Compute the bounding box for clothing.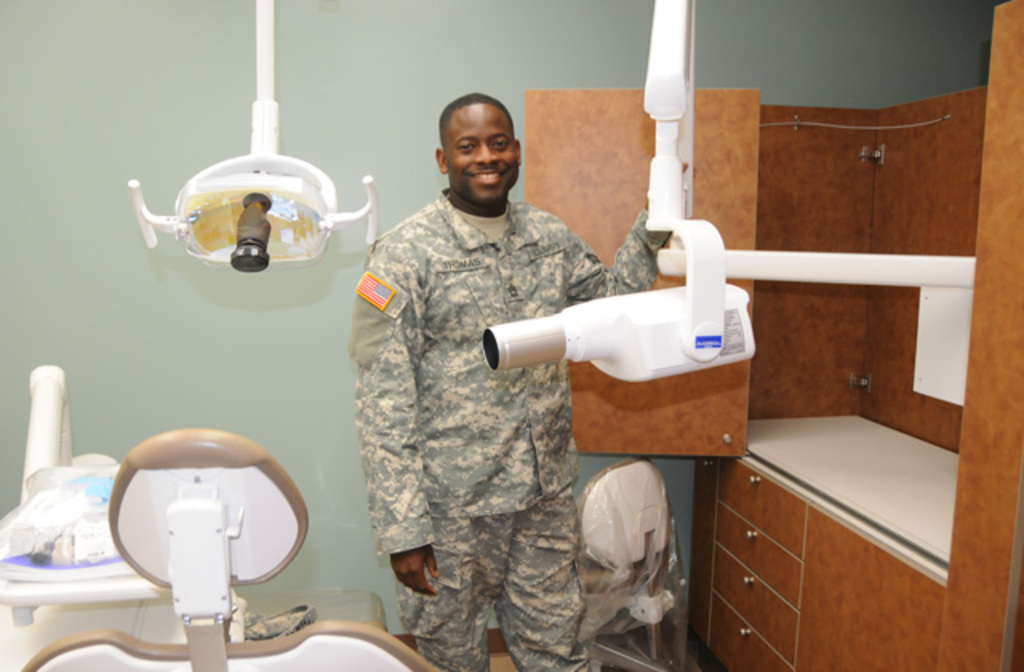
334:130:611:616.
